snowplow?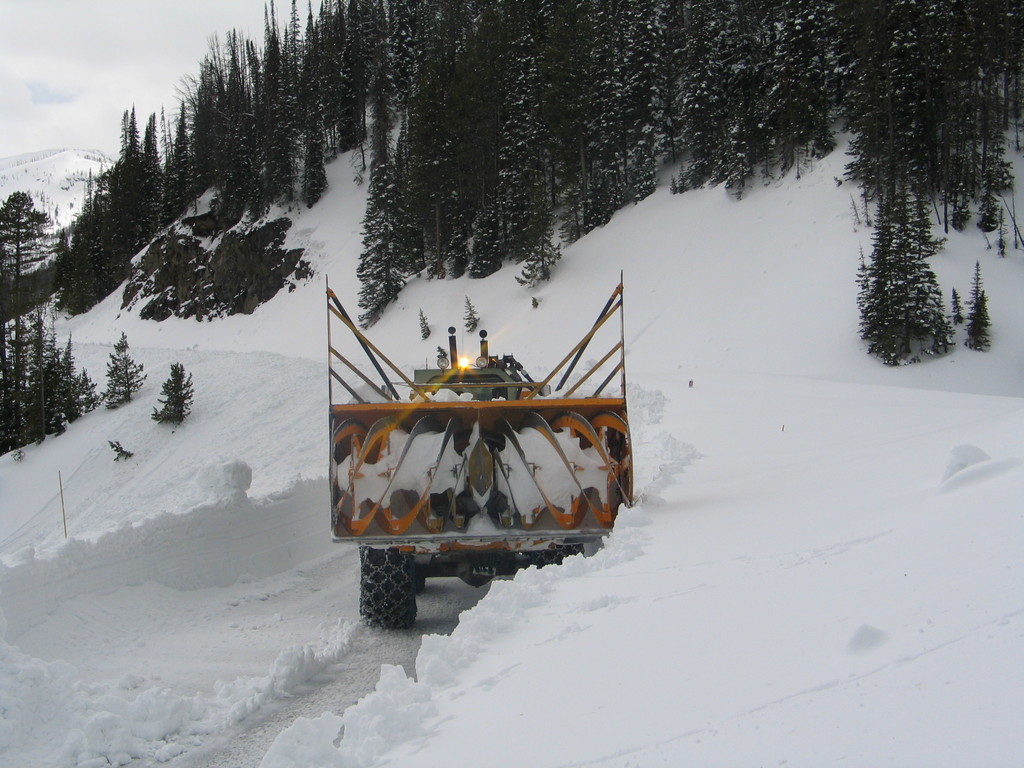
rect(319, 265, 637, 638)
